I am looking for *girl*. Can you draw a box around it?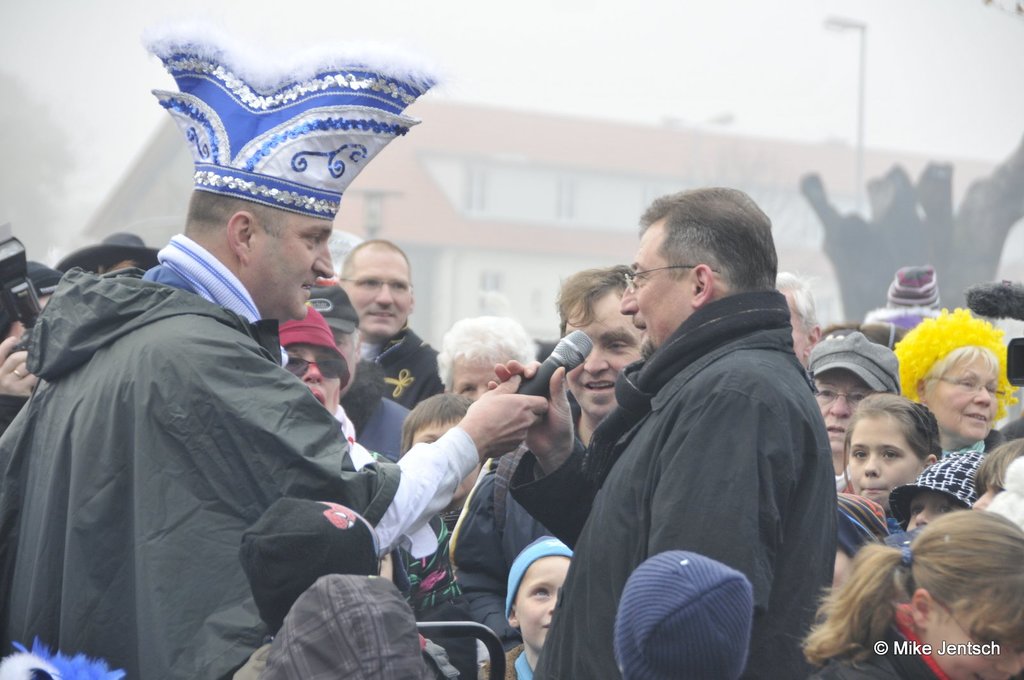
Sure, the bounding box is [801, 509, 1023, 679].
